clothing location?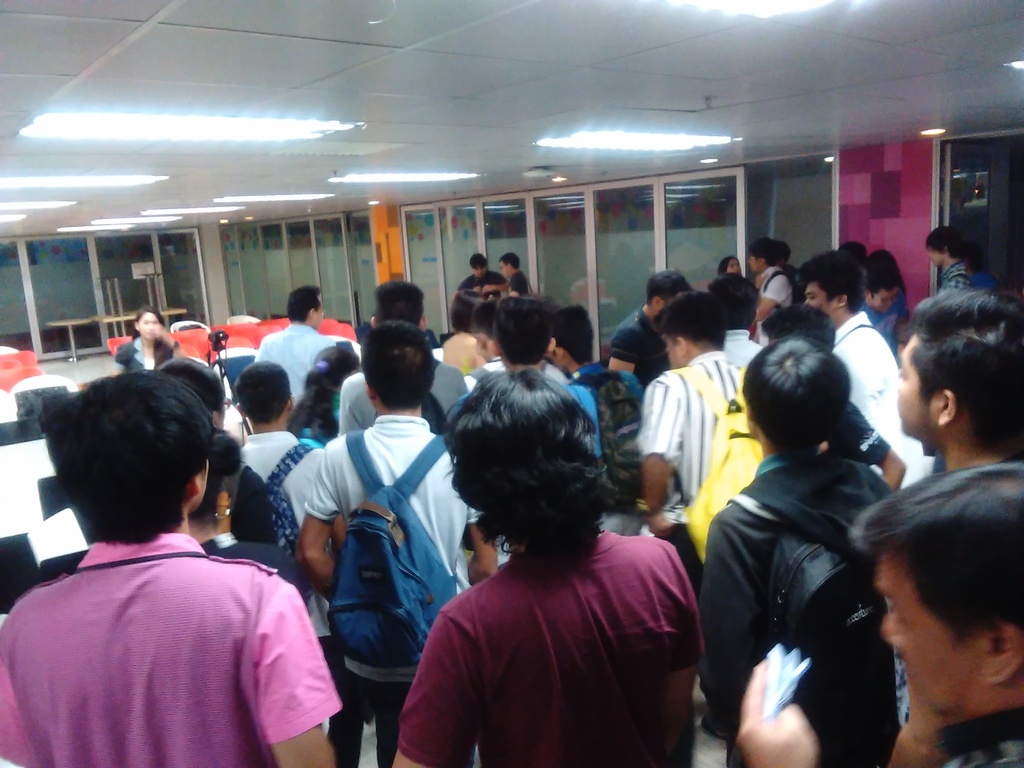
pyautogui.locateOnScreen(939, 255, 977, 289)
